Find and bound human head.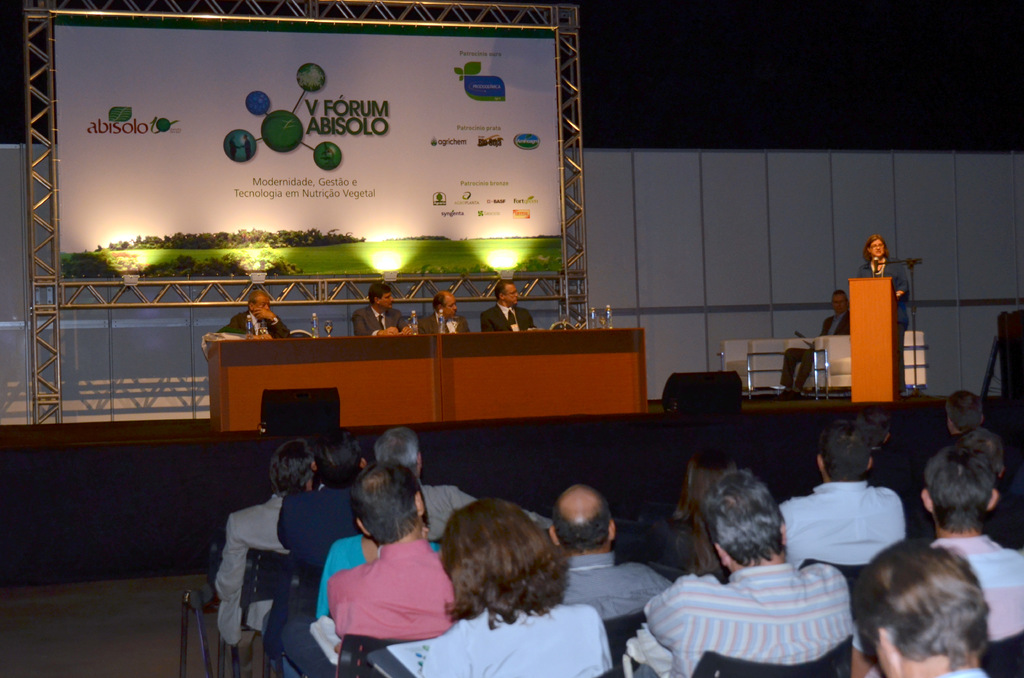
Bound: [376, 431, 427, 480].
